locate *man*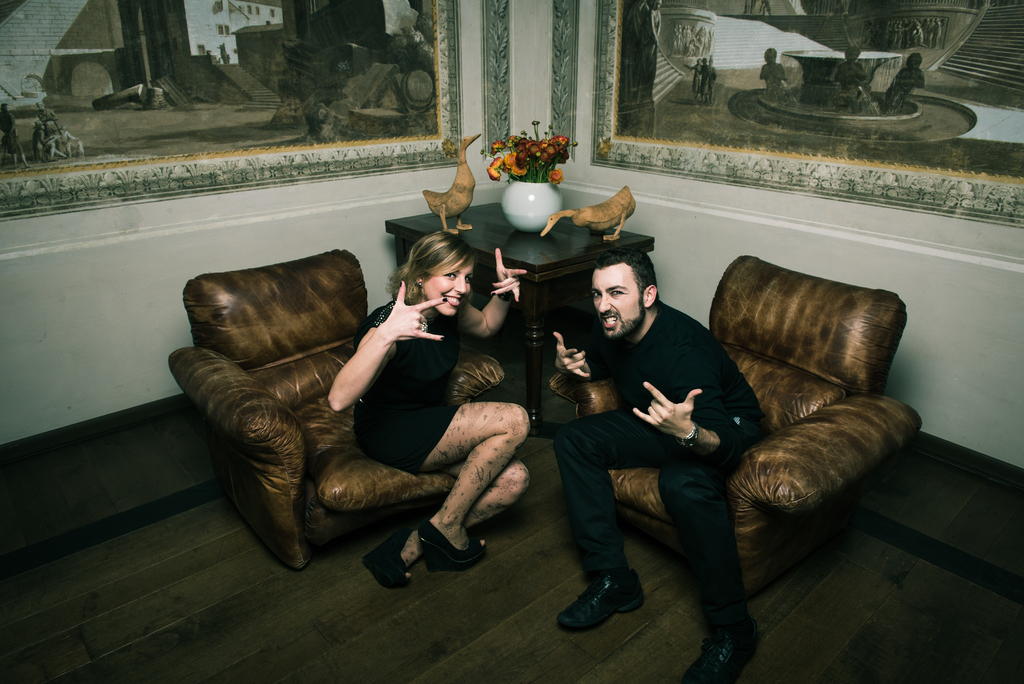
(left=545, top=216, right=793, bottom=655)
